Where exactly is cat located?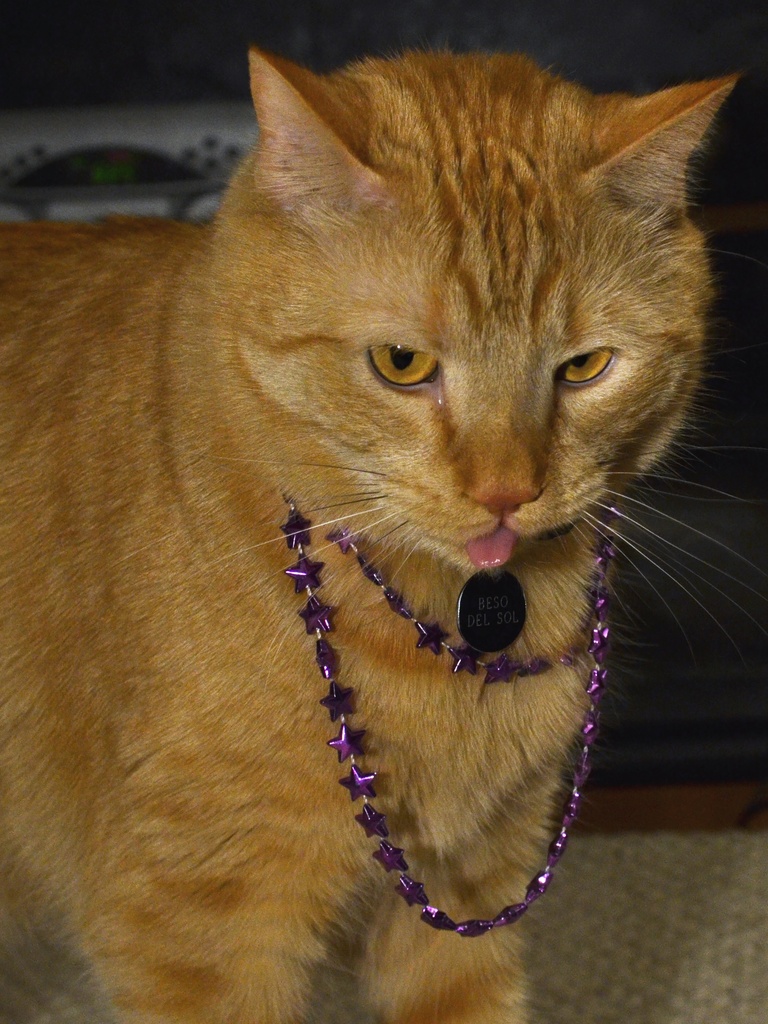
Its bounding box is [x1=0, y1=38, x2=767, y2=1023].
